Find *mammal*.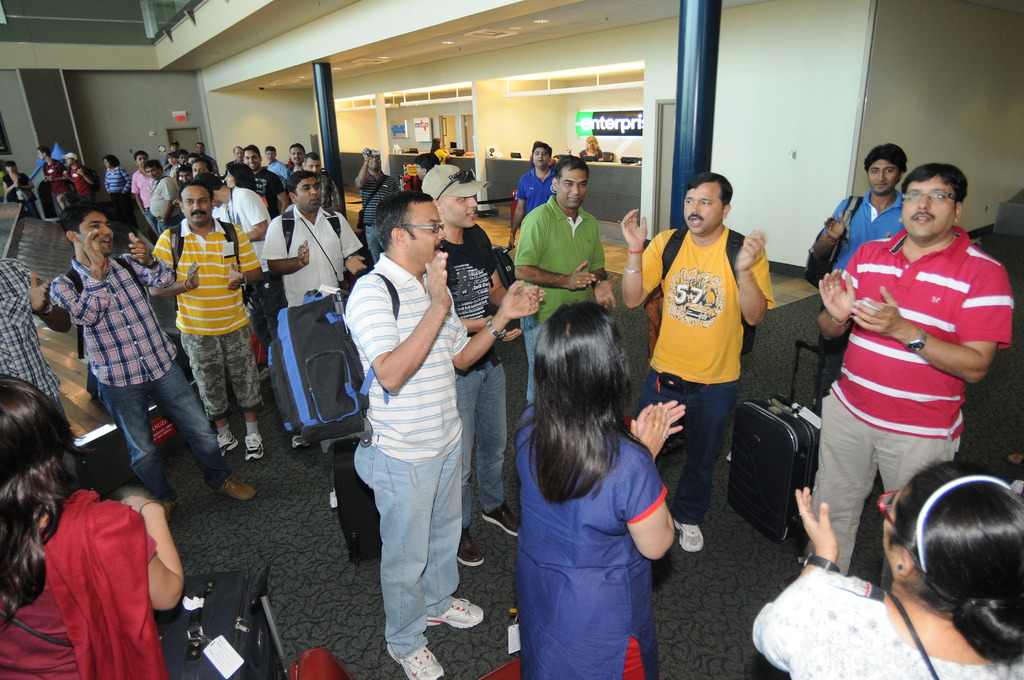
x1=240, y1=143, x2=286, y2=218.
